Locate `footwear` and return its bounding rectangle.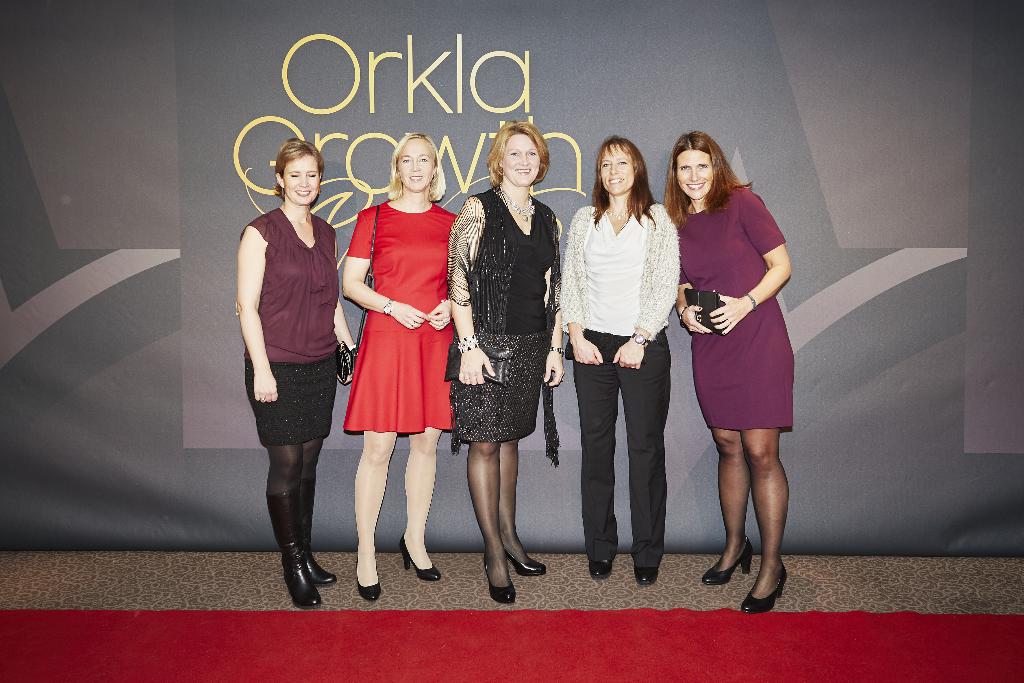
742 563 790 614.
